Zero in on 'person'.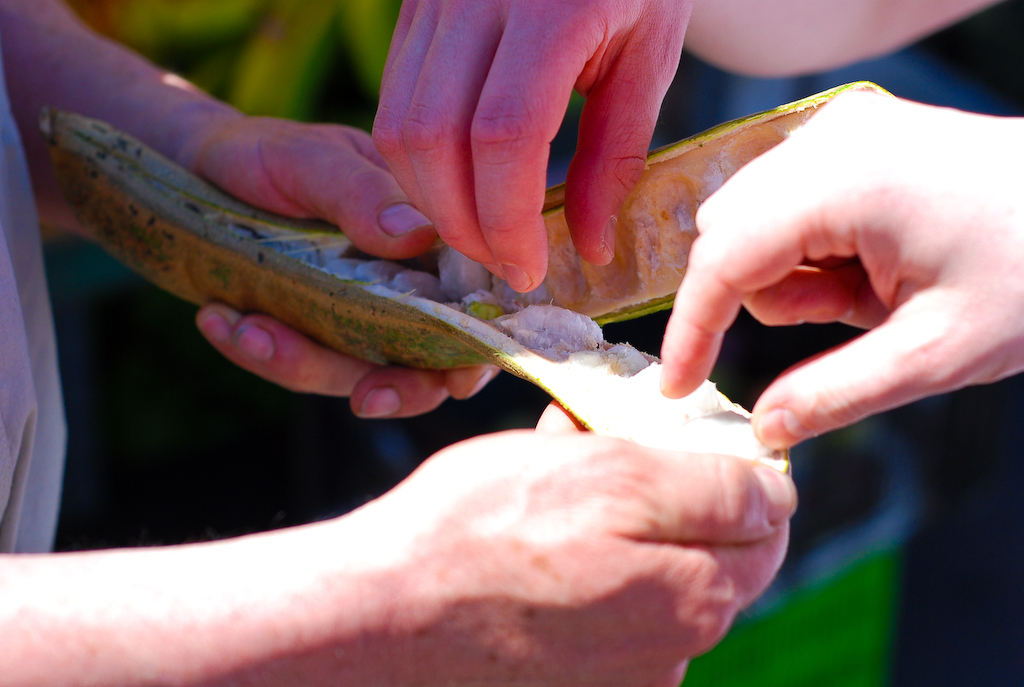
Zeroed in: (x1=553, y1=0, x2=1023, y2=613).
